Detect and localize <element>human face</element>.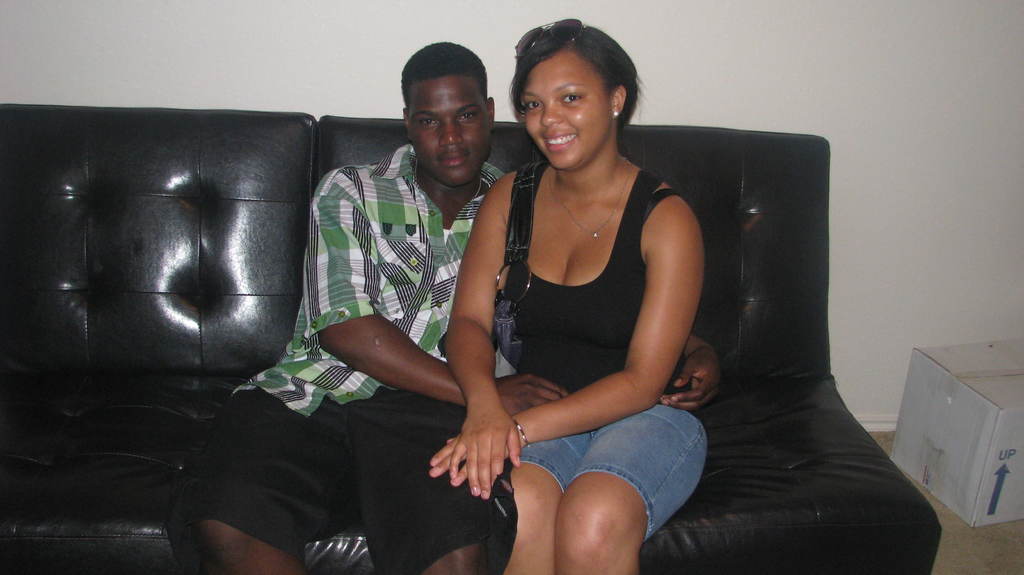
Localized at bbox=(520, 53, 615, 170).
